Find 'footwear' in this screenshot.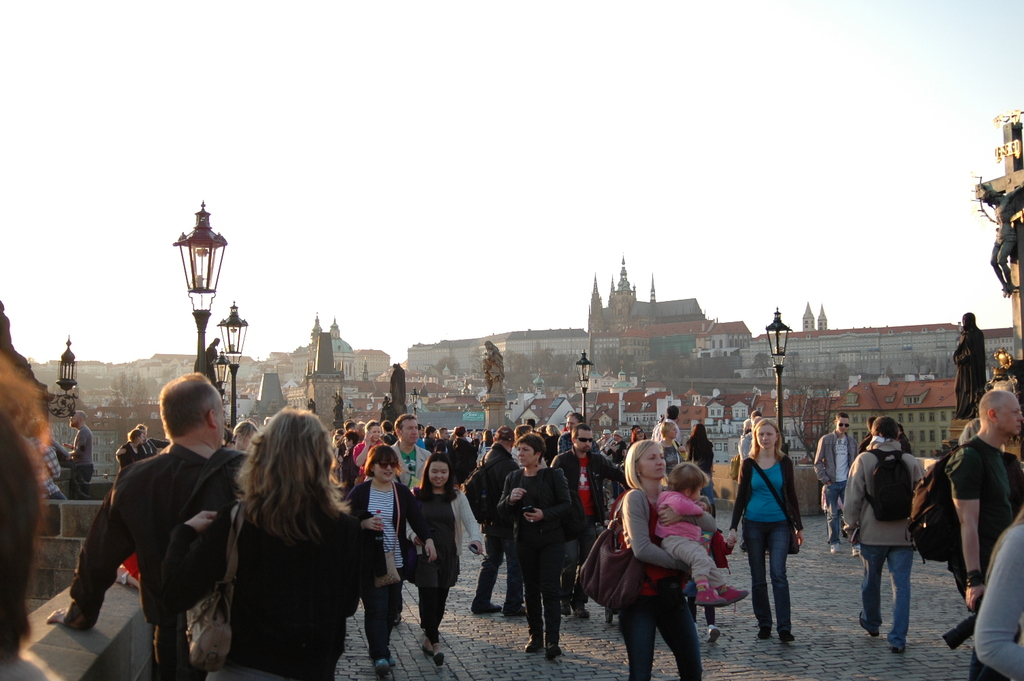
The bounding box for 'footwear' is (430, 652, 446, 665).
